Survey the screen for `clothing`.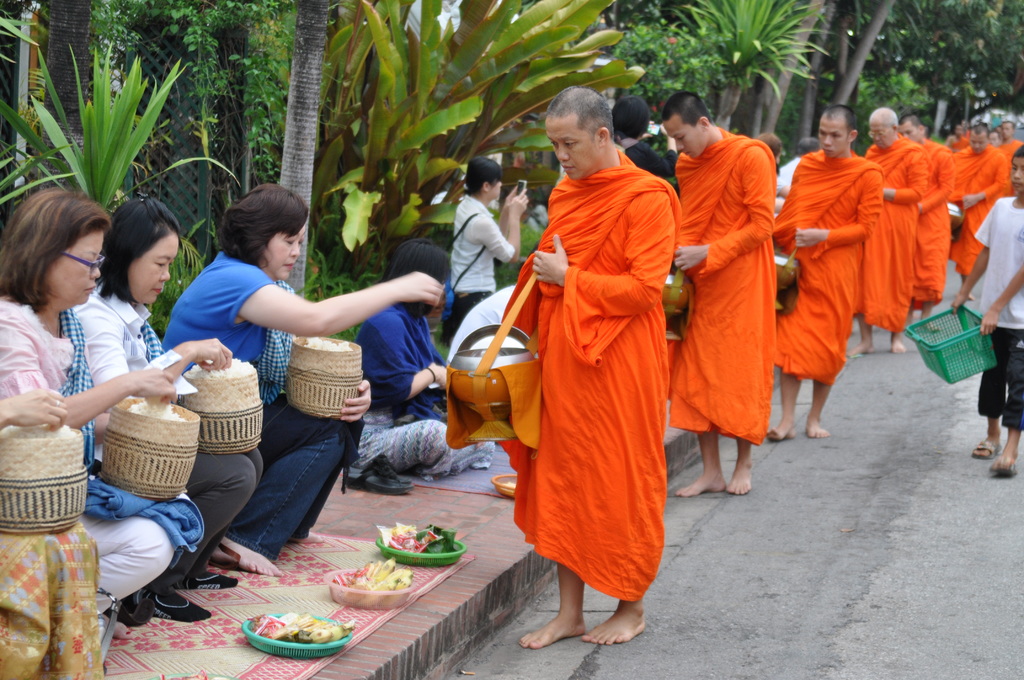
Survey found: {"x1": 955, "y1": 148, "x2": 1011, "y2": 277}.
